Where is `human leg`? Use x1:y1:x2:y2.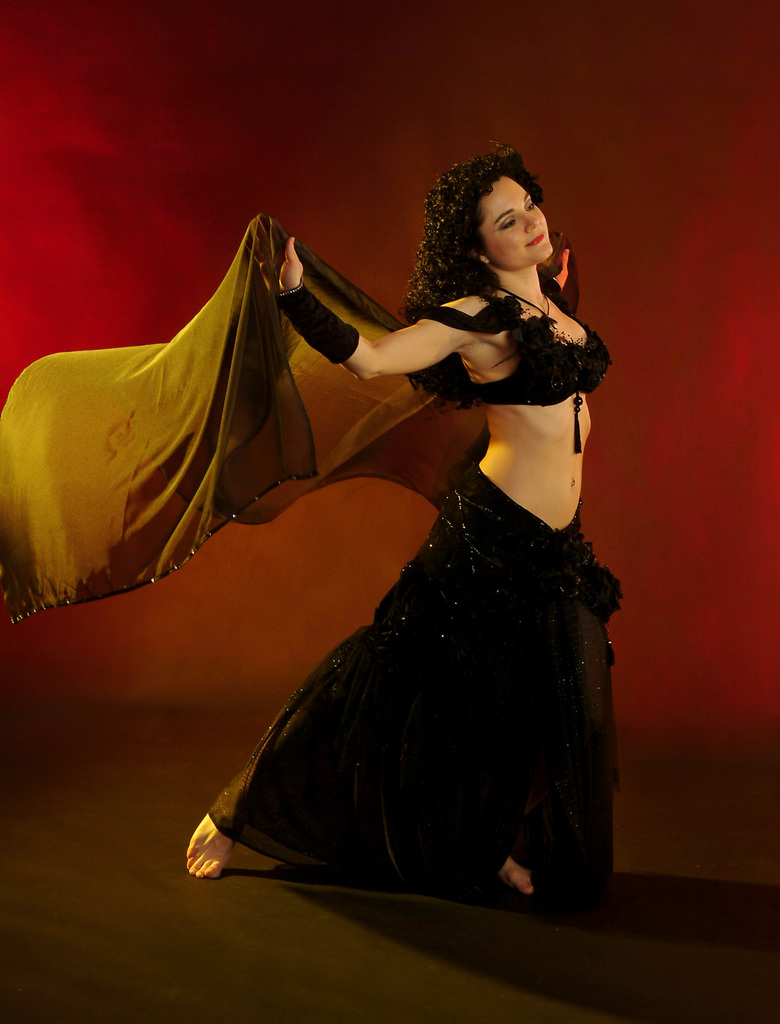
460:547:612:923.
